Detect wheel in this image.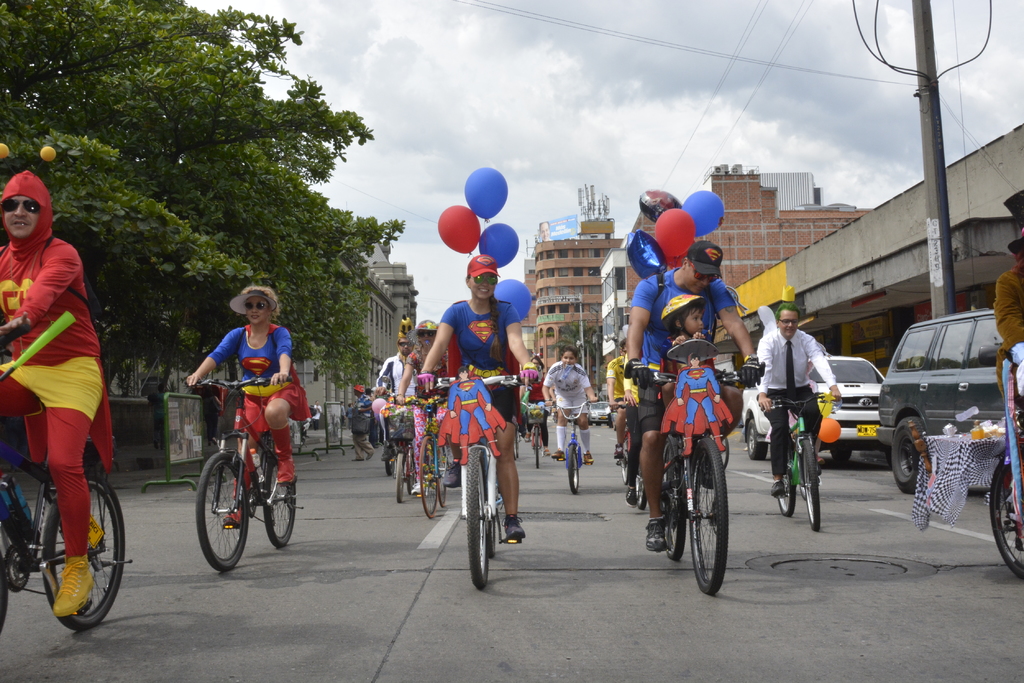
Detection: [x1=268, y1=451, x2=301, y2=552].
